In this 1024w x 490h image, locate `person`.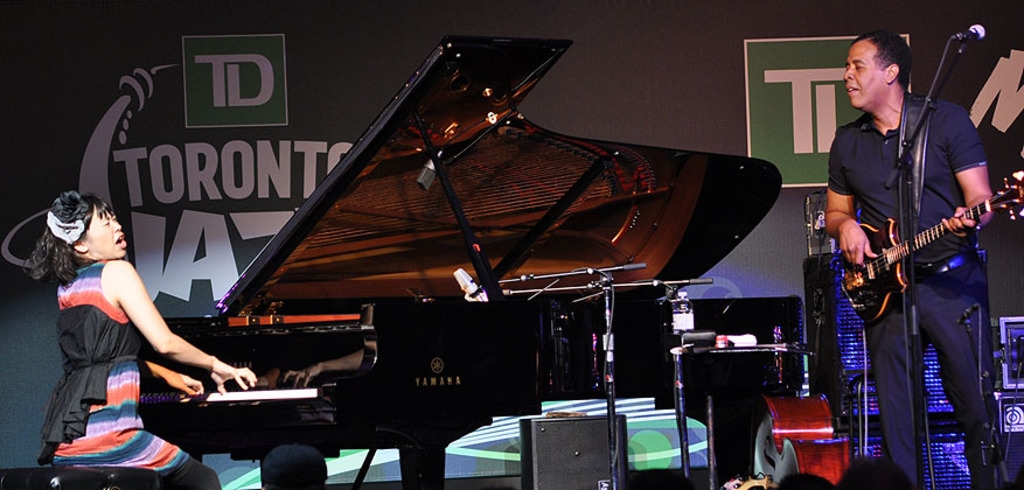
Bounding box: locate(27, 189, 257, 489).
